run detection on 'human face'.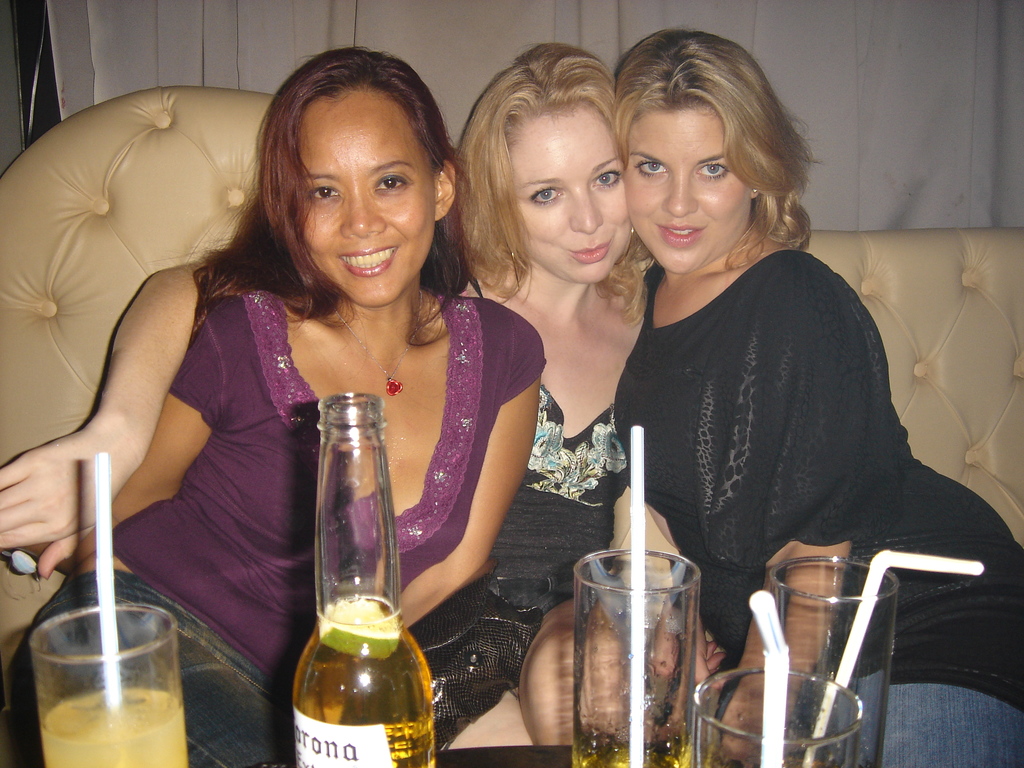
Result: (629, 98, 758, 285).
